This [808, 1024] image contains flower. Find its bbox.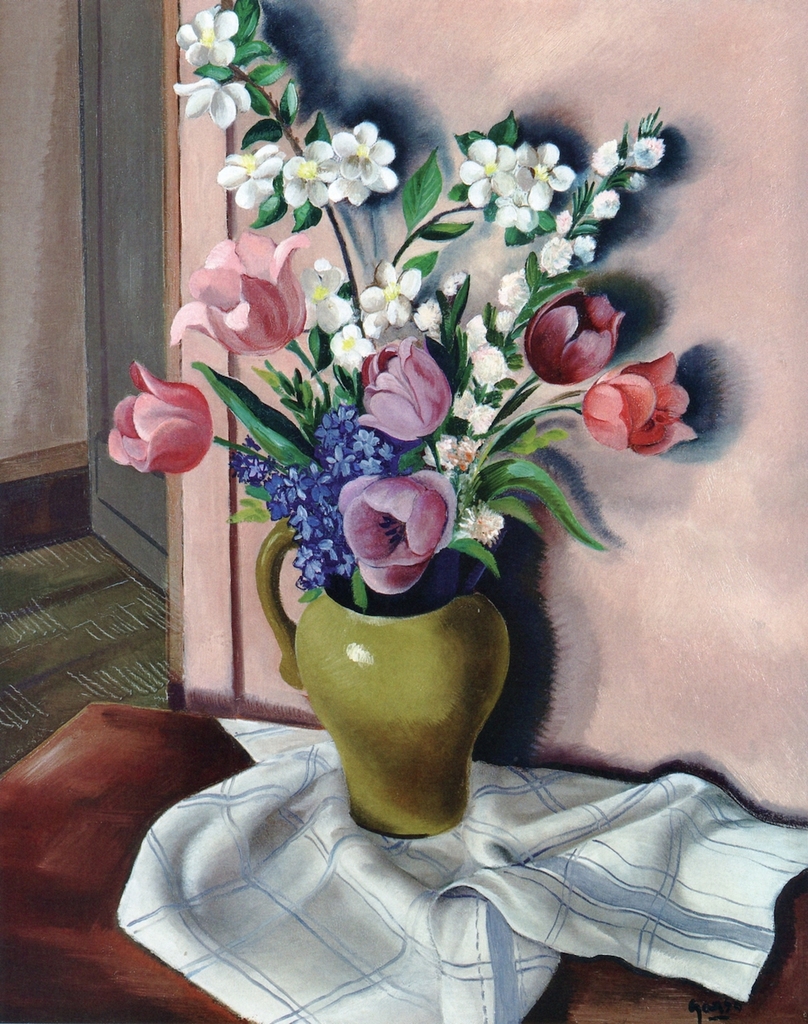
pyautogui.locateOnScreen(625, 132, 672, 174).
